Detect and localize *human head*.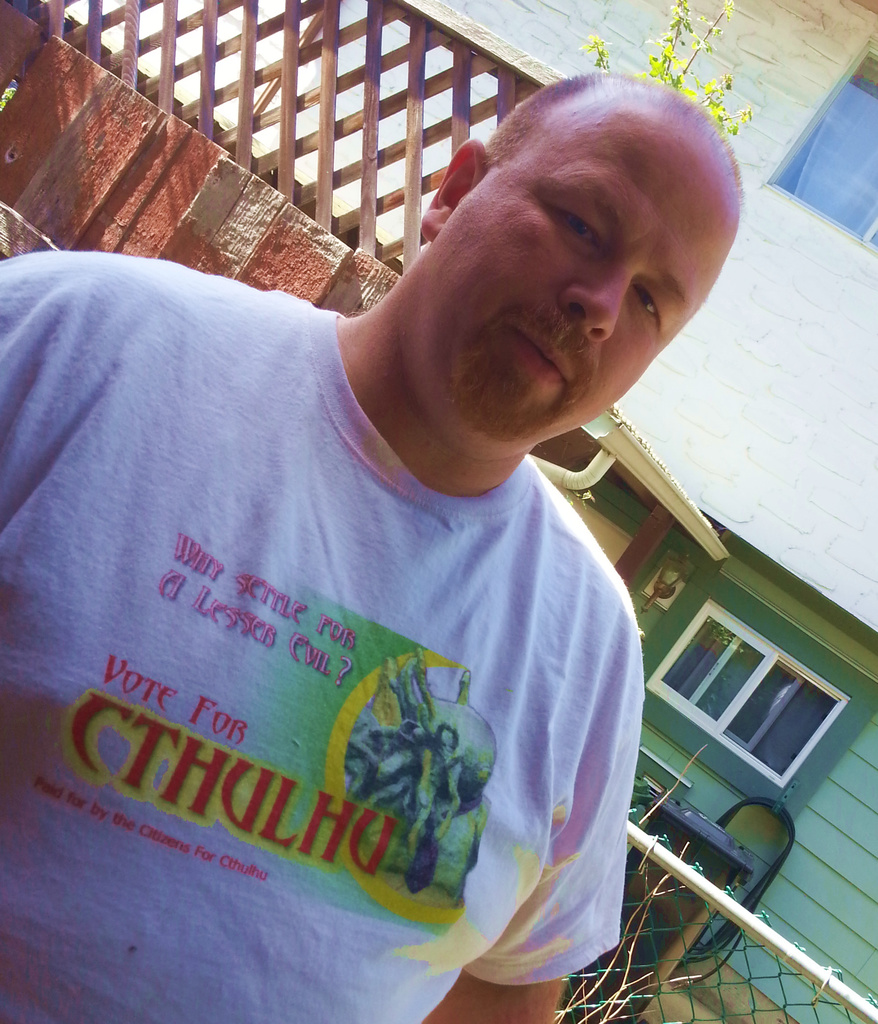
Localized at Rect(333, 36, 749, 502).
